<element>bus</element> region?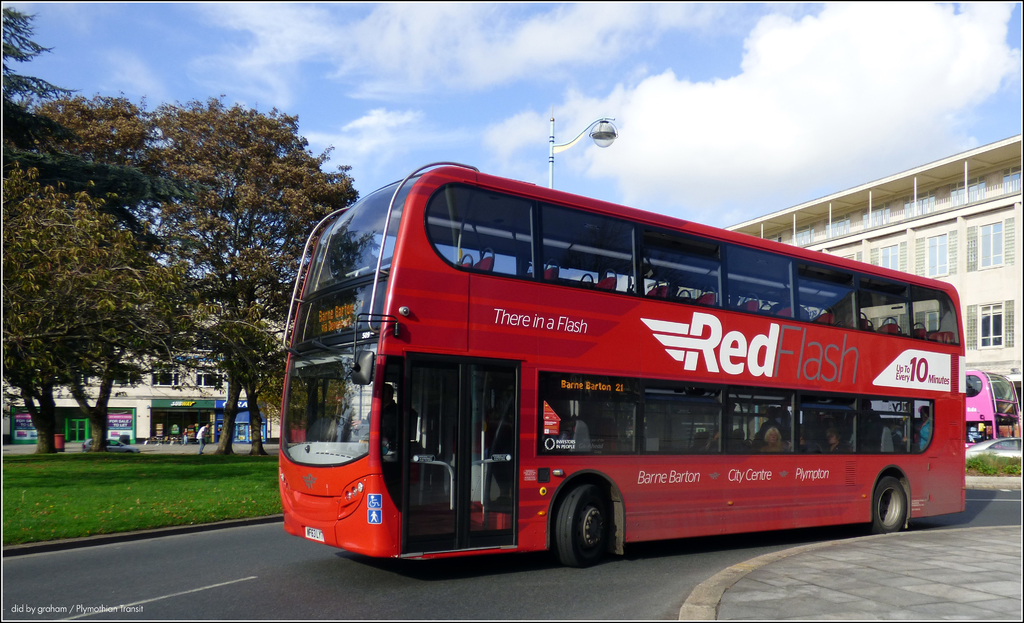
[968, 370, 1023, 447]
